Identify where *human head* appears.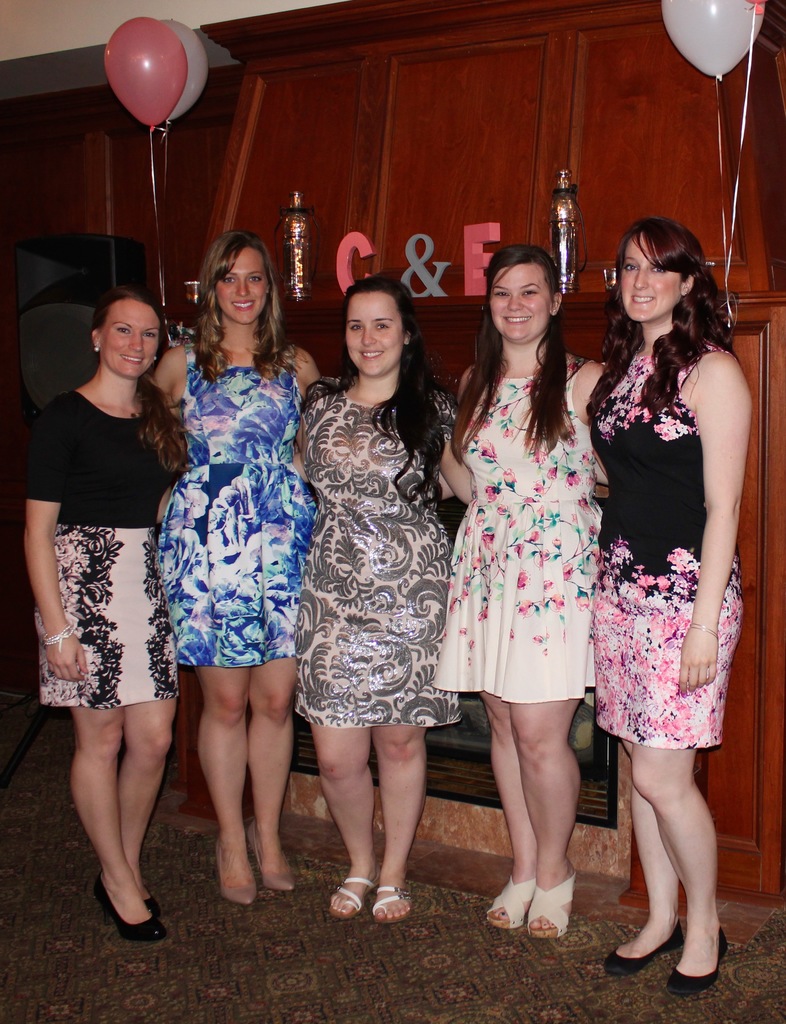
Appears at 197/230/279/326.
